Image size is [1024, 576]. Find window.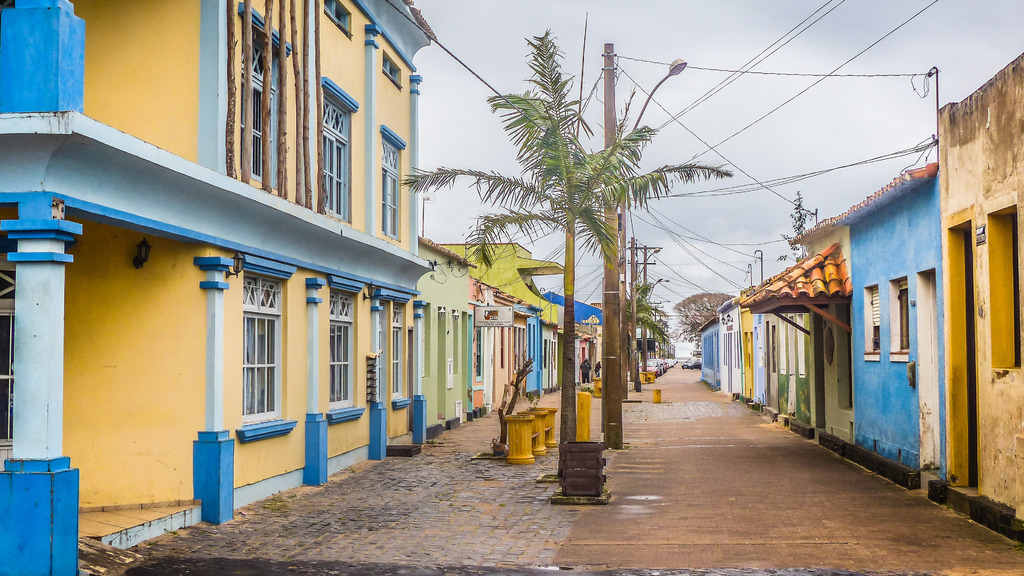
[232, 274, 273, 430].
